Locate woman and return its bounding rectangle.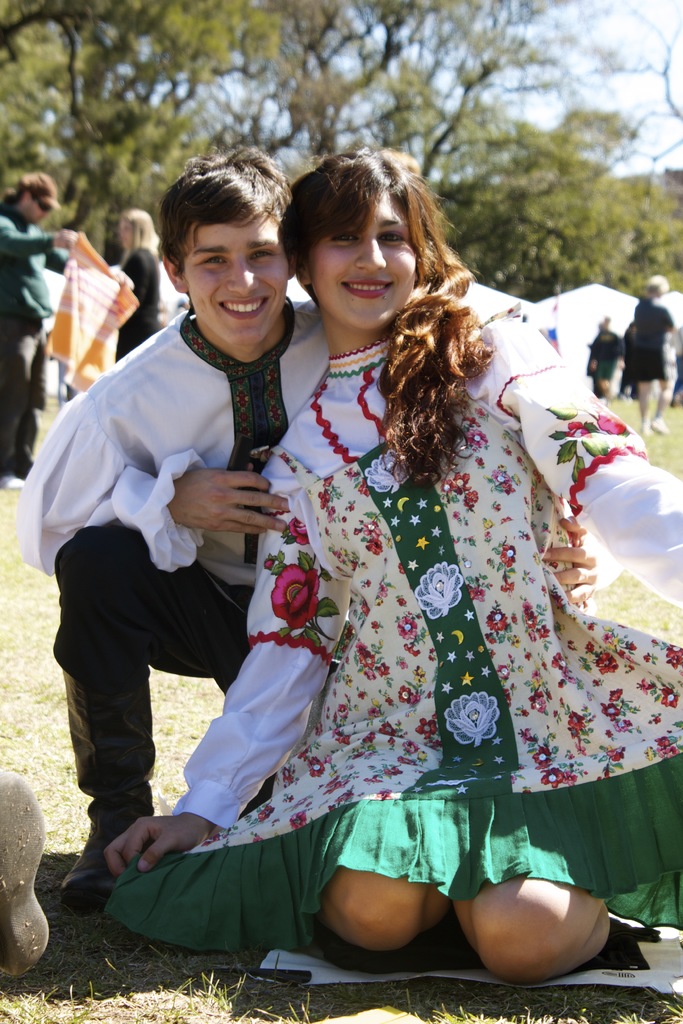
[x1=104, y1=202, x2=167, y2=364].
